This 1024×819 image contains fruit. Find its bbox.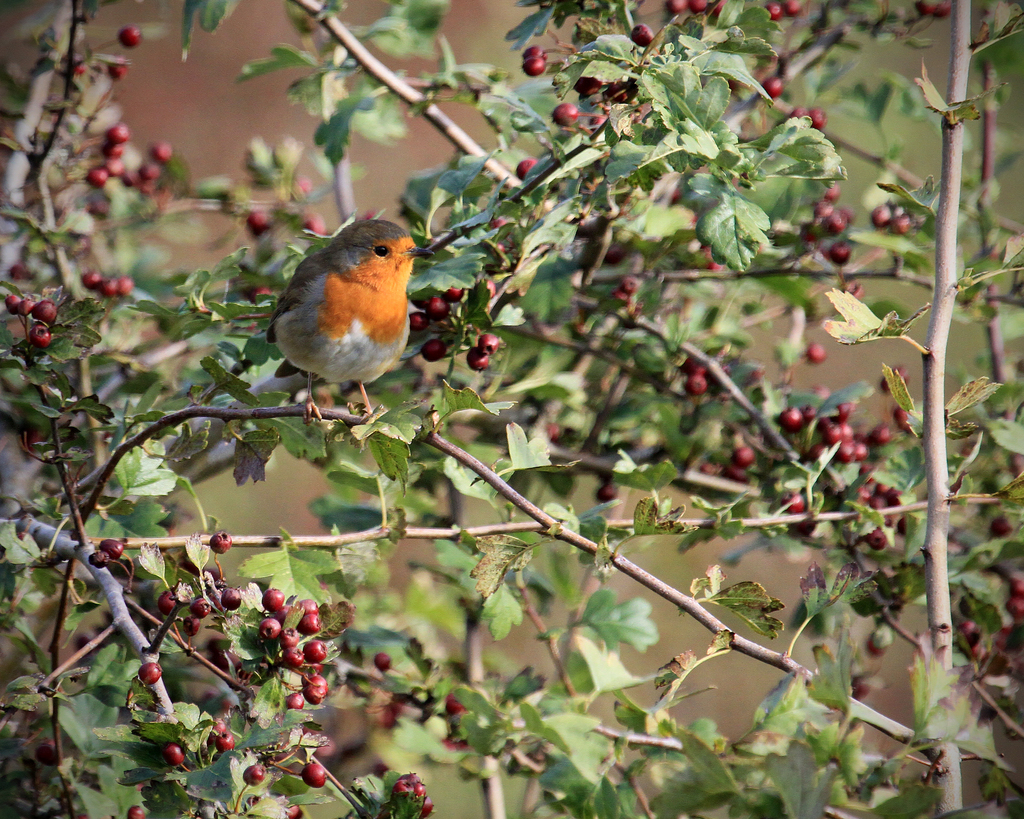
106, 59, 130, 79.
